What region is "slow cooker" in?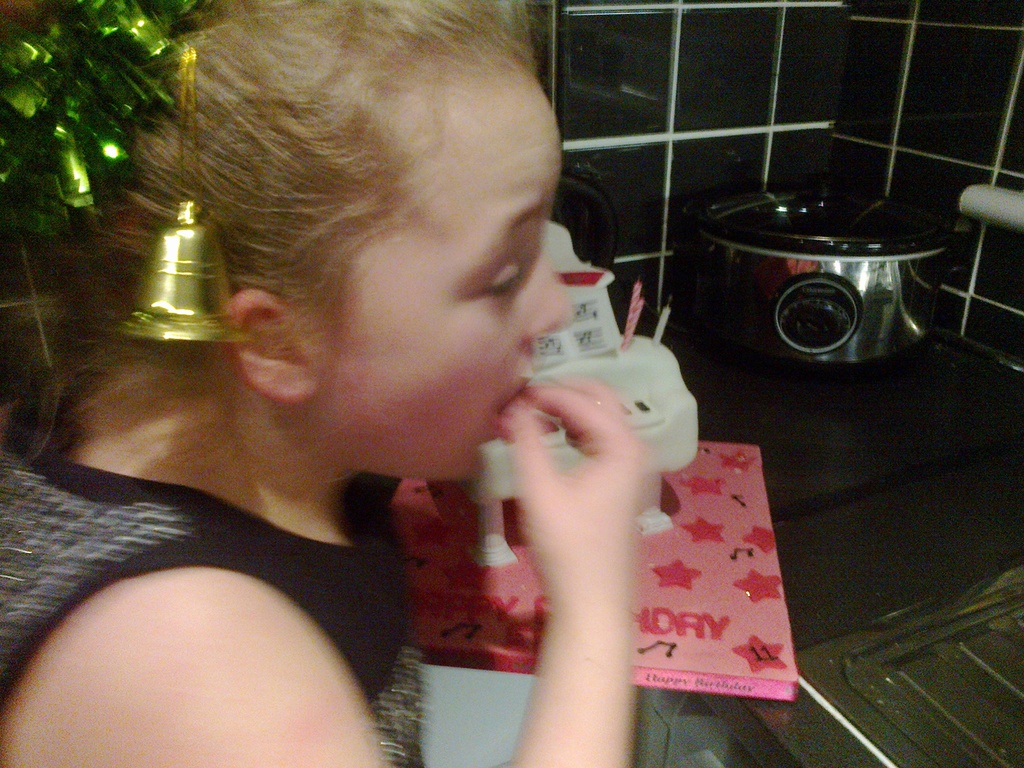
x1=666 y1=184 x2=972 y2=378.
